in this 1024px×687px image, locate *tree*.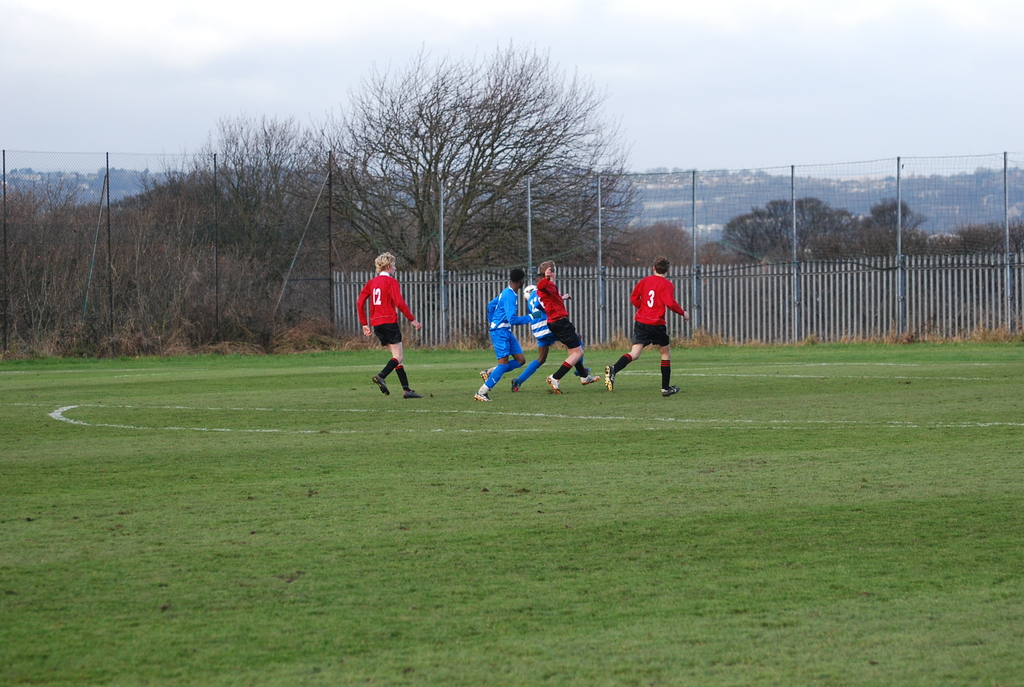
Bounding box: <box>285,56,689,264</box>.
